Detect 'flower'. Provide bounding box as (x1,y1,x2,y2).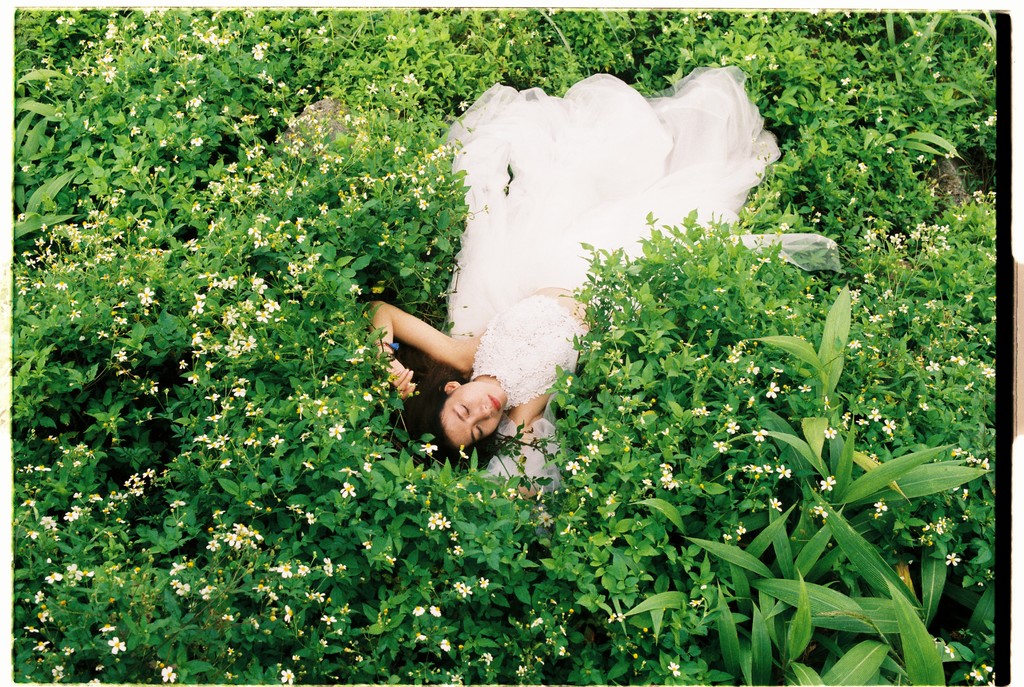
(958,451,983,469).
